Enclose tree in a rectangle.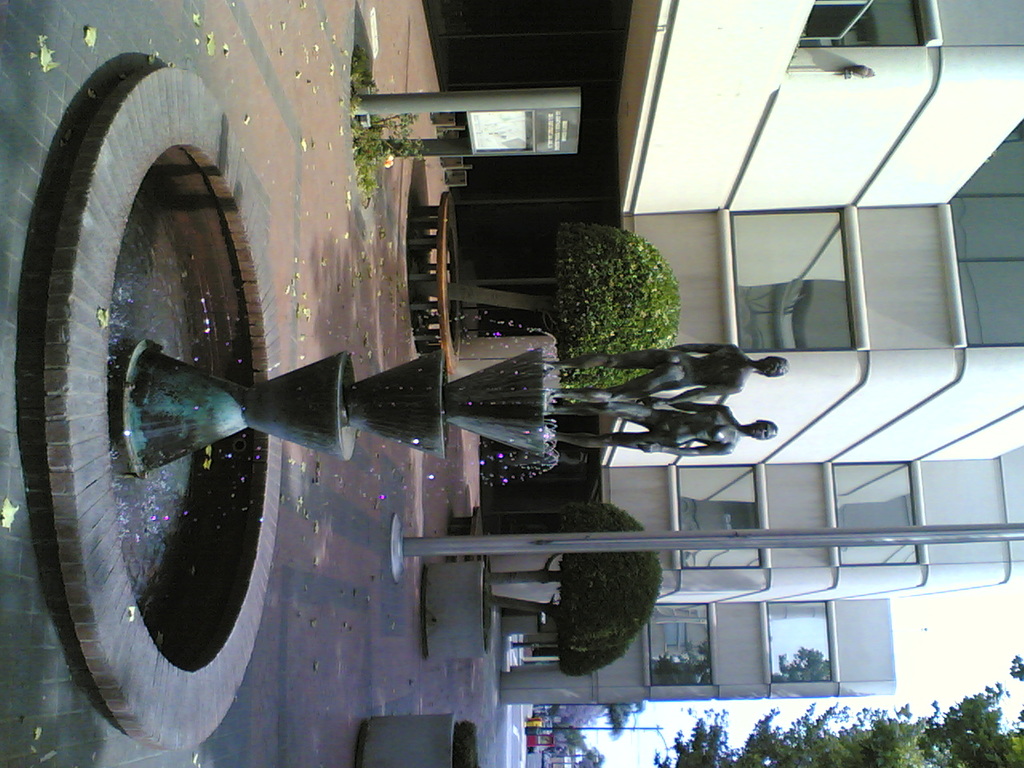
642,653,1023,767.
